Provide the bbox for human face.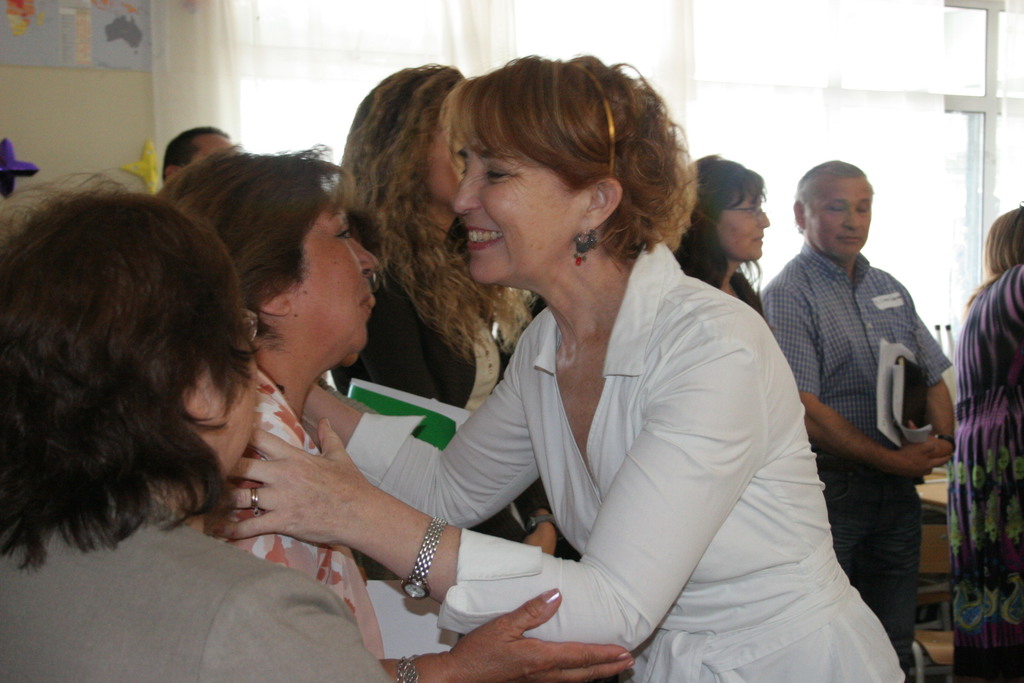
800/181/871/252.
